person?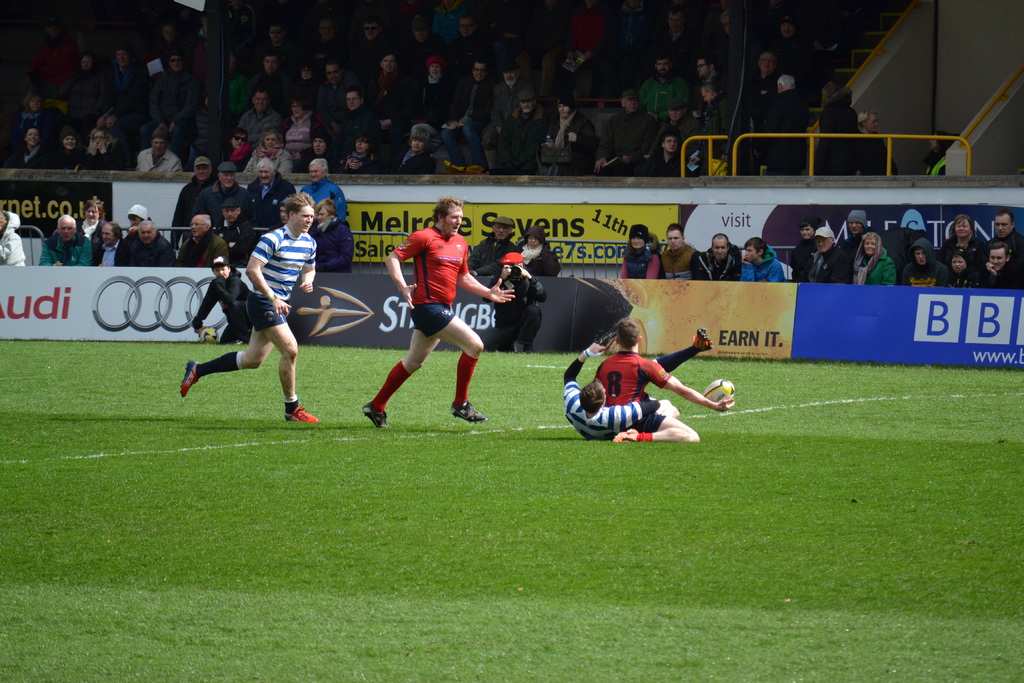
(x1=561, y1=334, x2=709, y2=450)
